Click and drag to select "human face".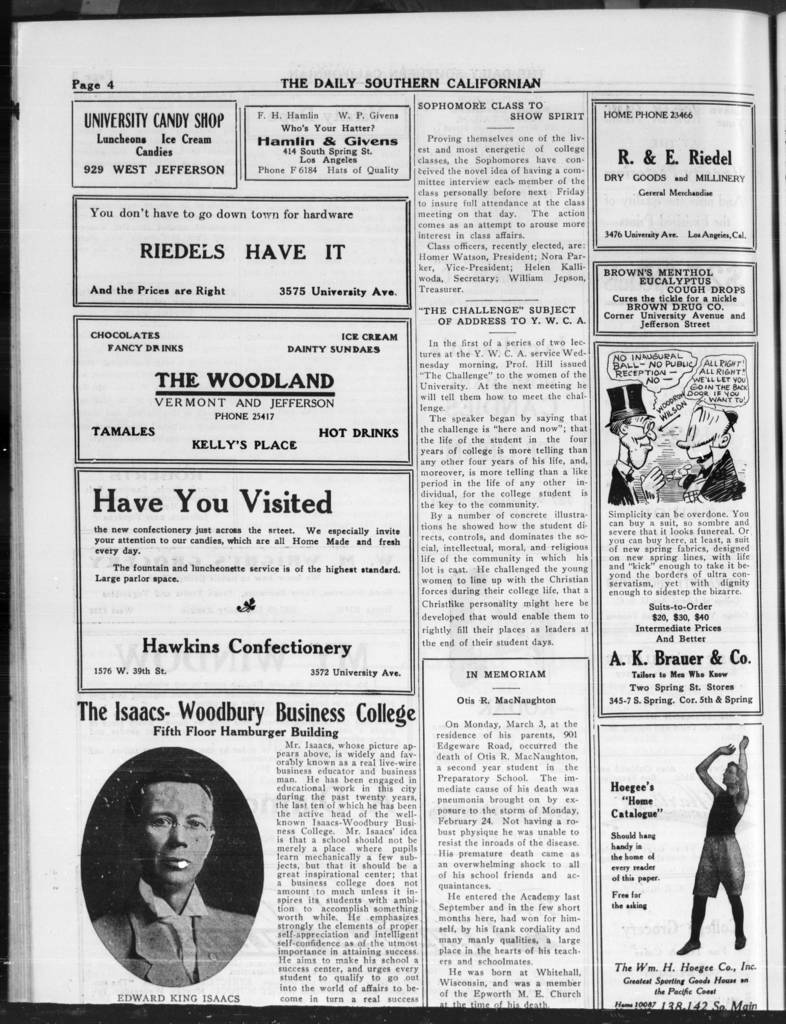
Selection: [x1=626, y1=420, x2=655, y2=467].
